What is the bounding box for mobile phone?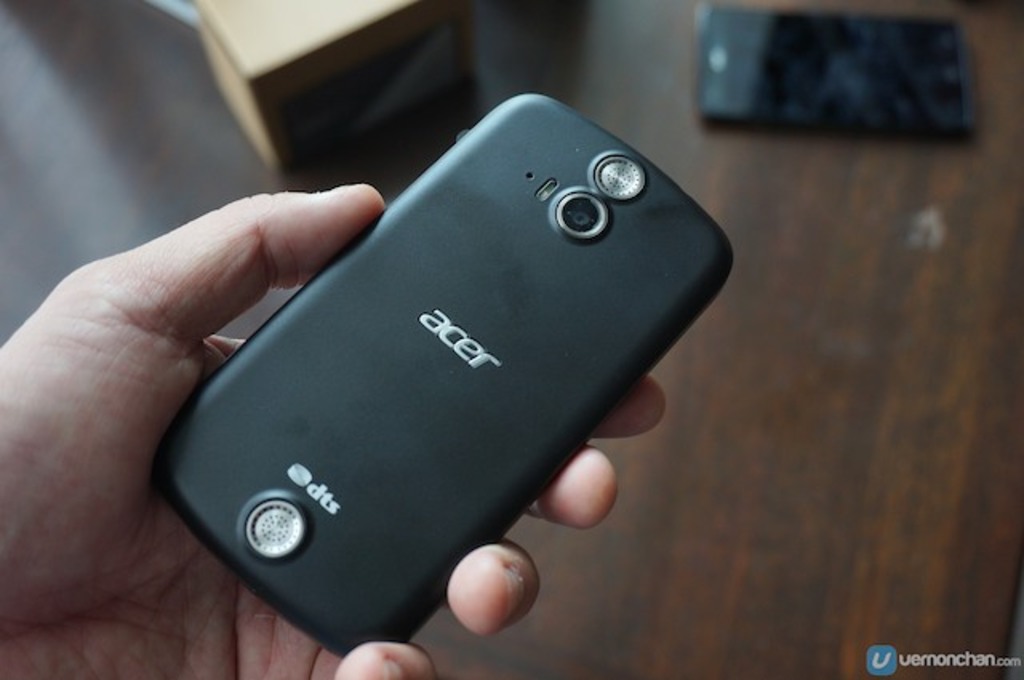
box=[696, 2, 976, 133].
